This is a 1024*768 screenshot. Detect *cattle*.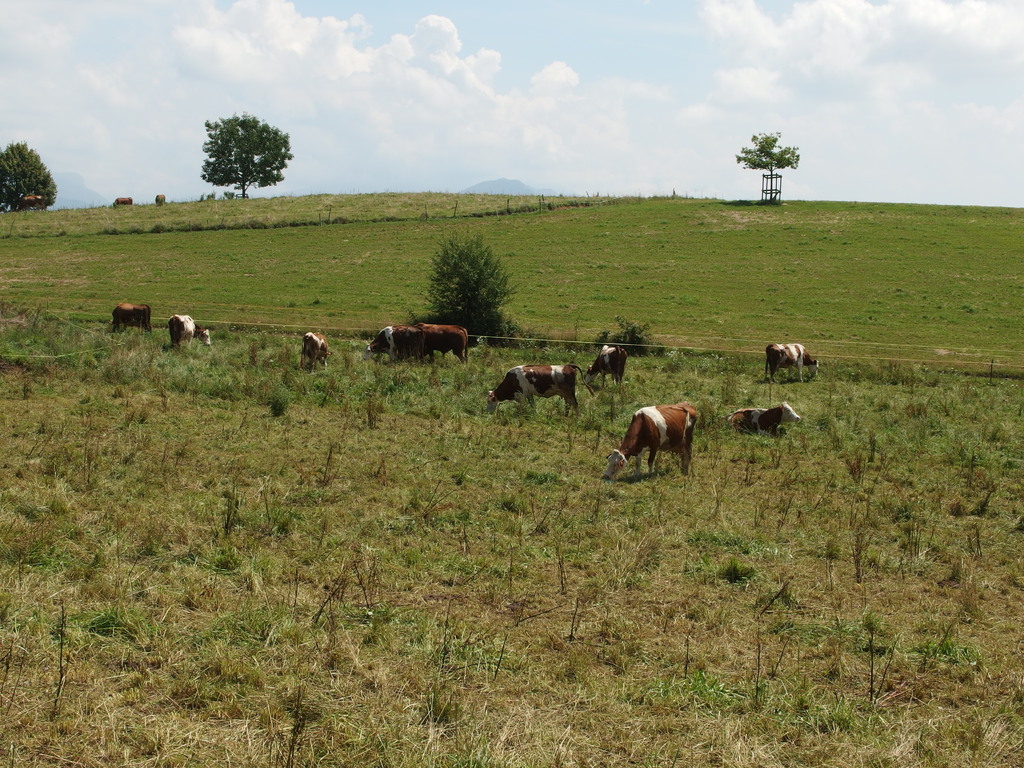
l=112, t=303, r=153, b=336.
